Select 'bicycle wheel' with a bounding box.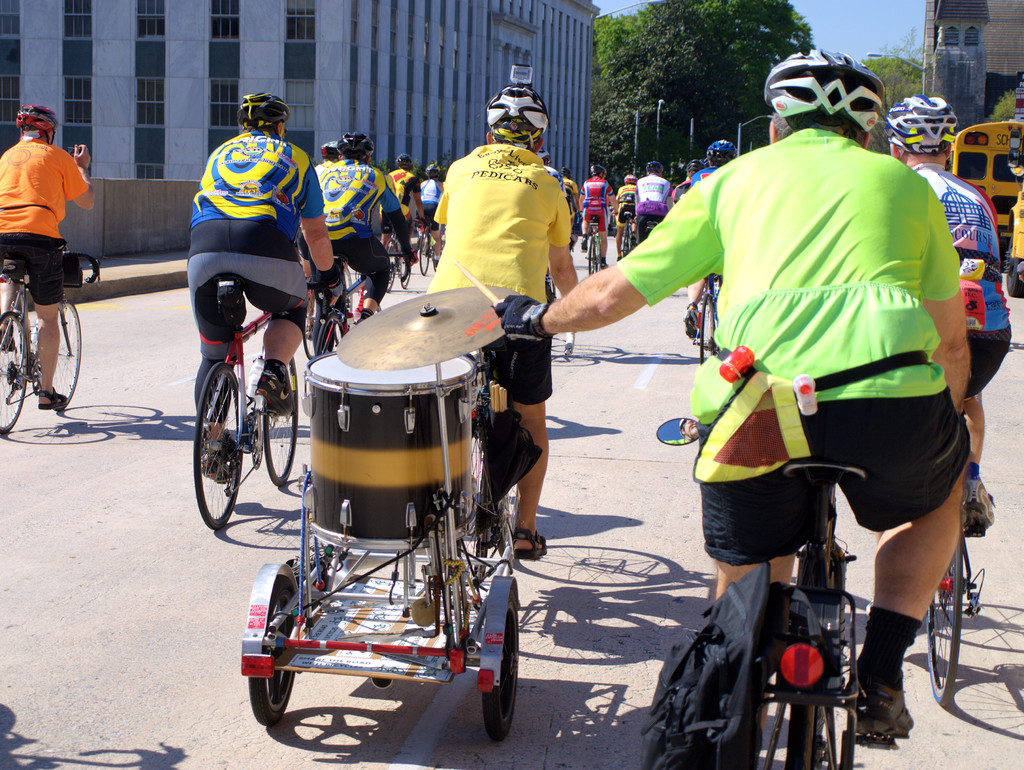
0 311 29 436.
